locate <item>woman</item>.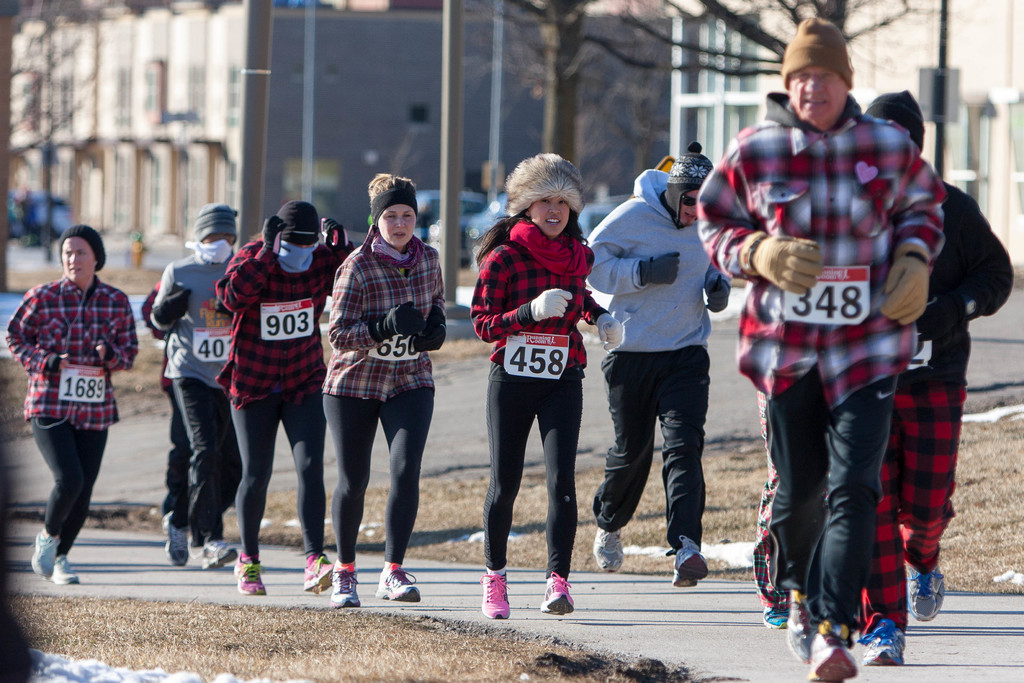
Bounding box: crop(140, 198, 244, 582).
